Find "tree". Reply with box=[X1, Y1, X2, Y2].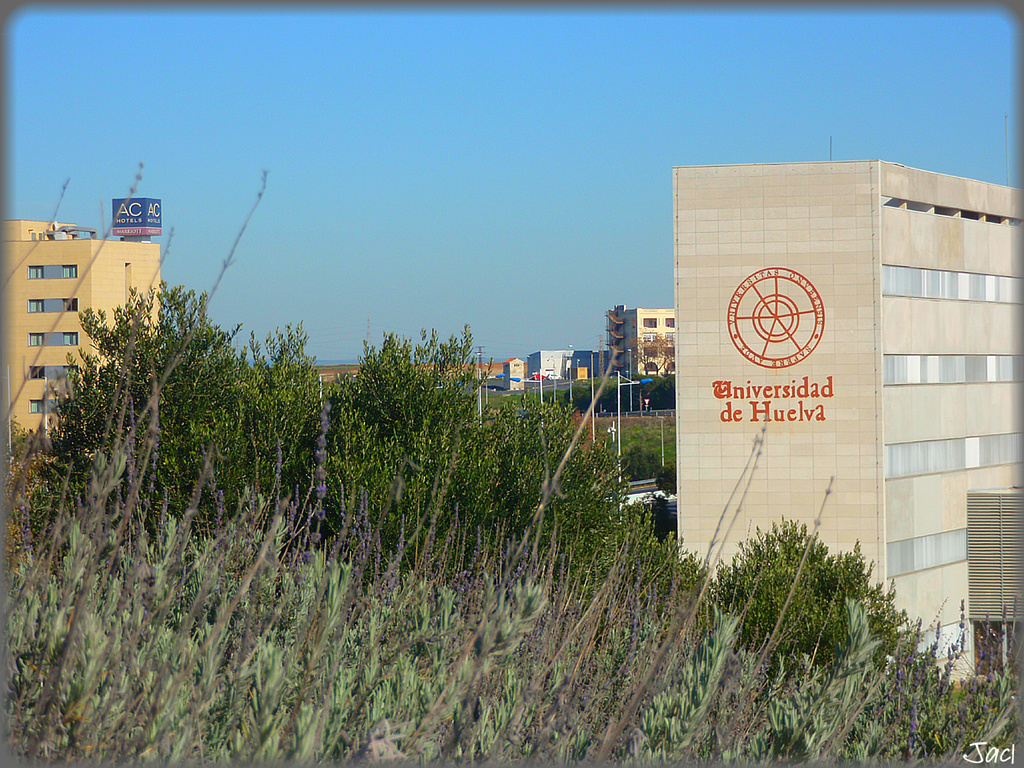
box=[710, 516, 900, 666].
